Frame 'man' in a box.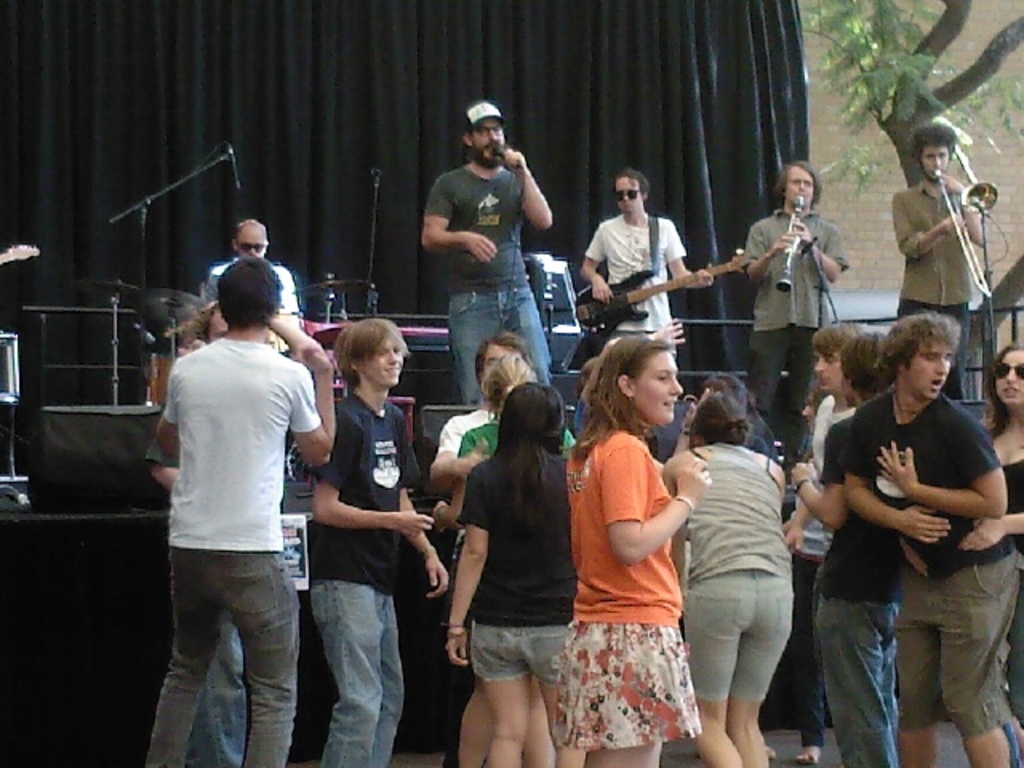
(840, 309, 1022, 766).
